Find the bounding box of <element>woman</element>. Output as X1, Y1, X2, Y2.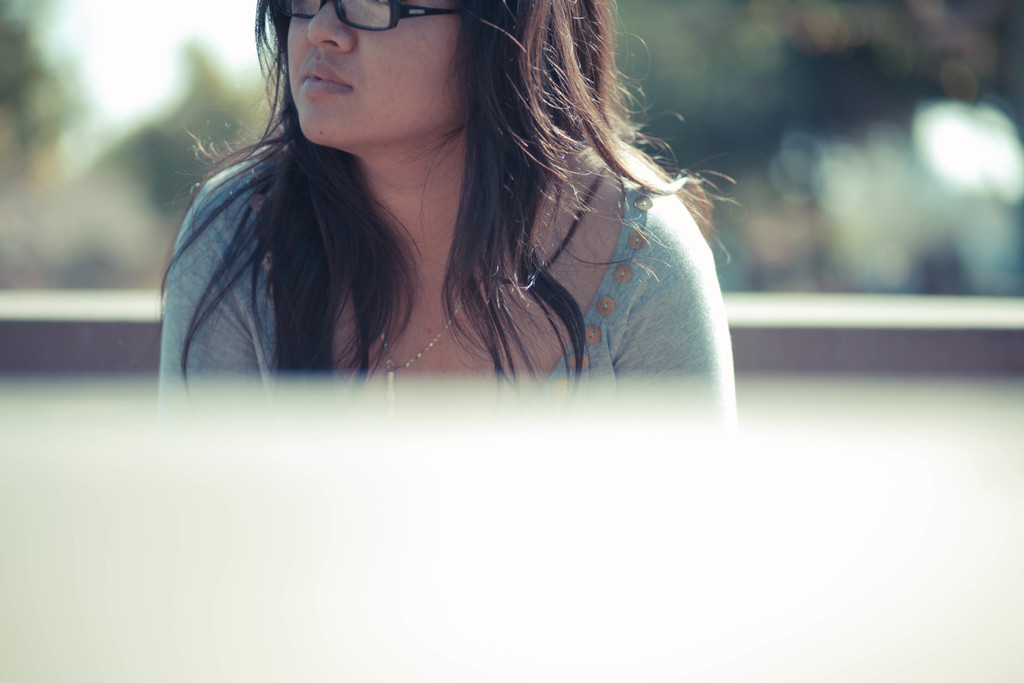
101, 0, 781, 439.
